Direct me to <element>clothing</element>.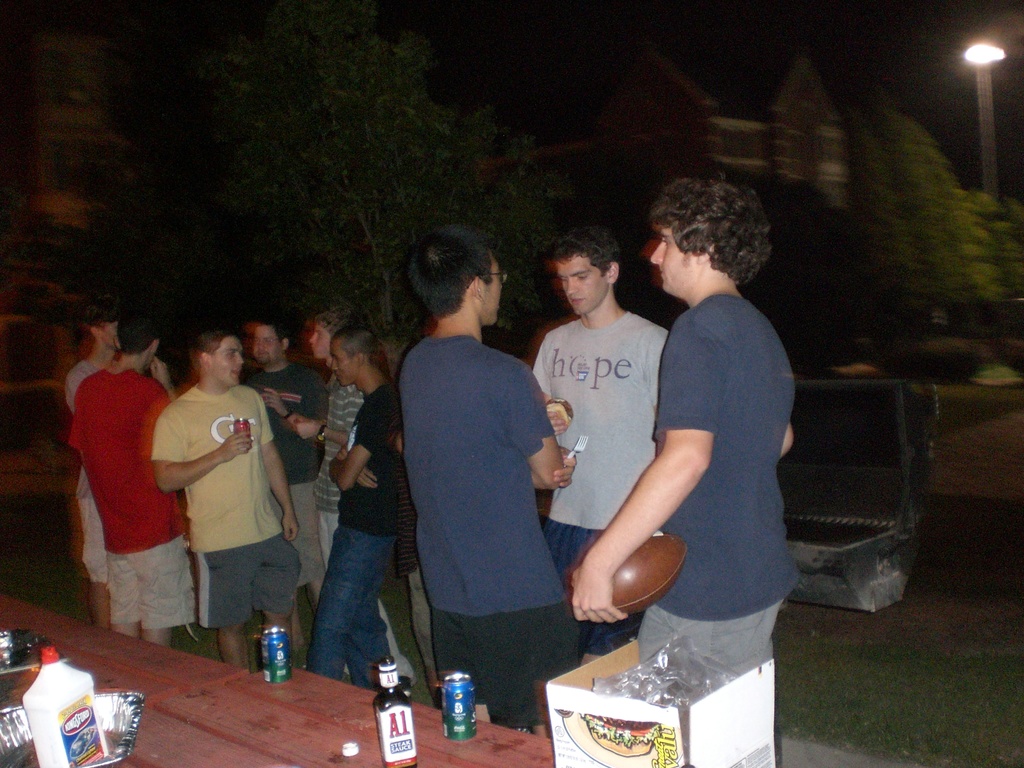
Direction: (63, 362, 195, 630).
